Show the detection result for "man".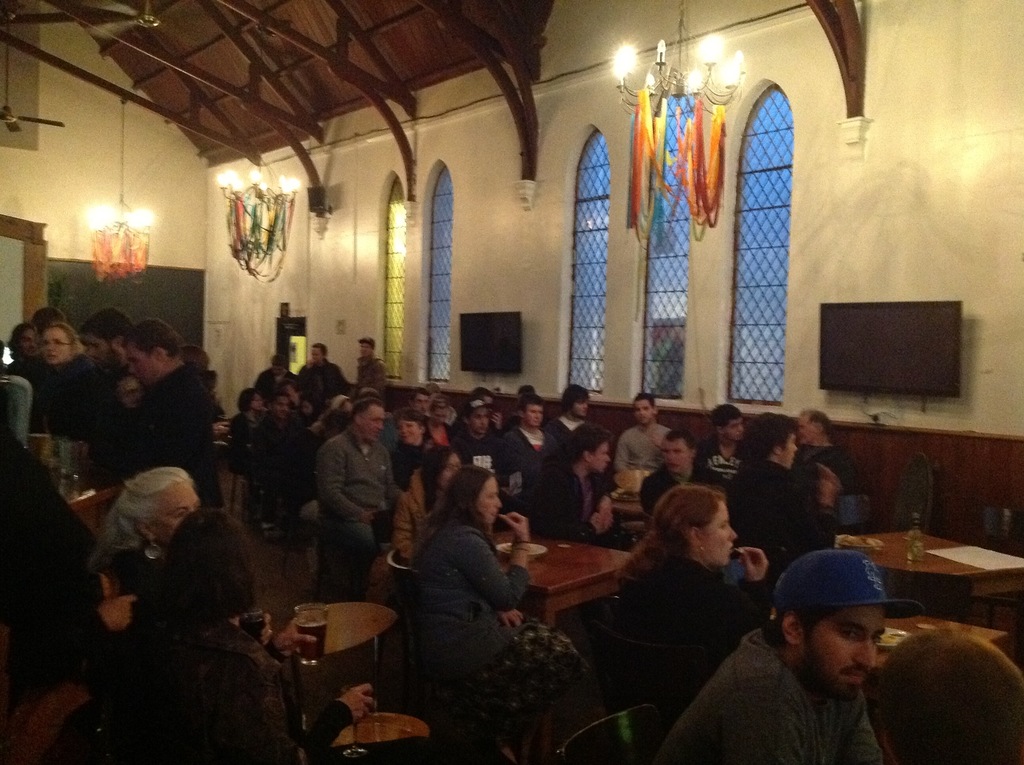
bbox=[120, 318, 232, 515].
